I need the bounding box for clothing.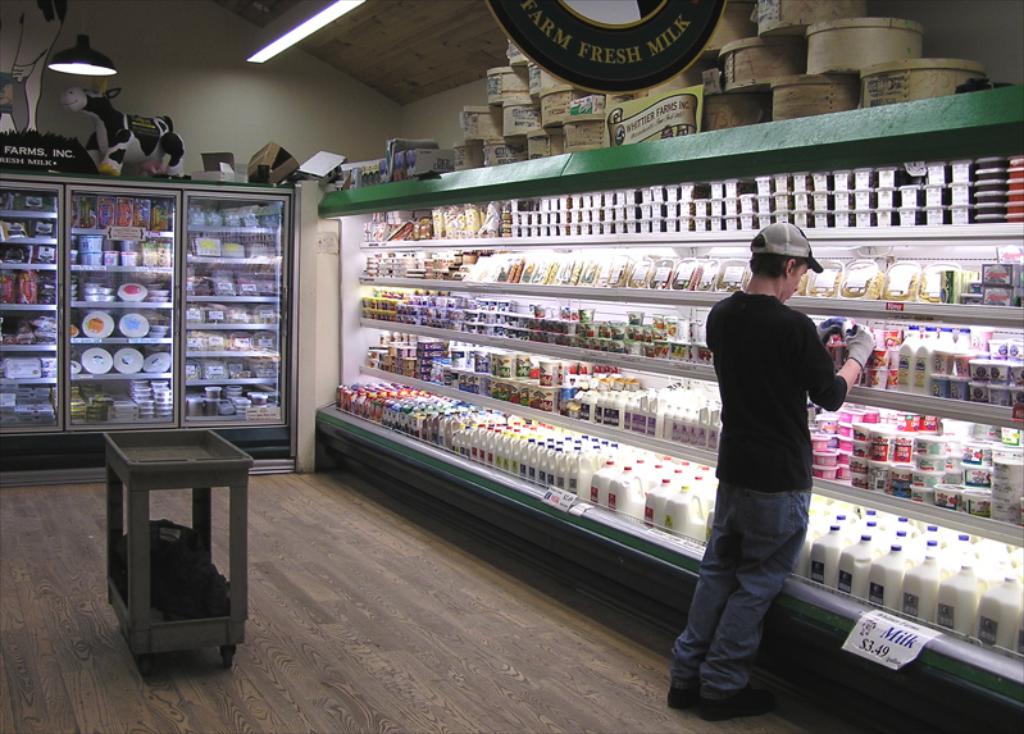
Here it is: locate(702, 290, 848, 496).
